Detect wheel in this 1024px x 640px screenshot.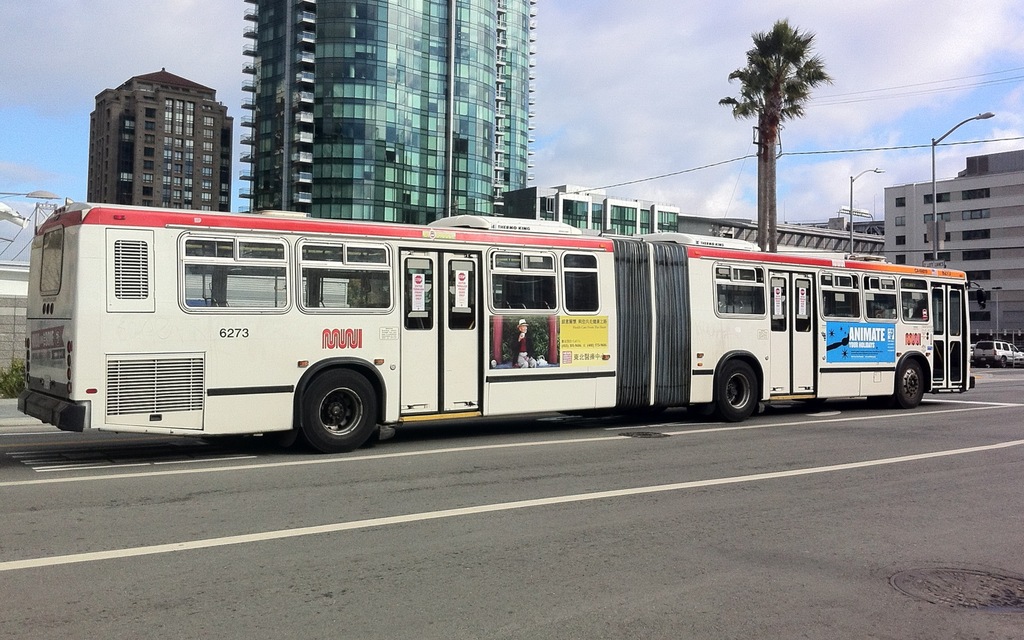
Detection: crop(210, 435, 244, 446).
